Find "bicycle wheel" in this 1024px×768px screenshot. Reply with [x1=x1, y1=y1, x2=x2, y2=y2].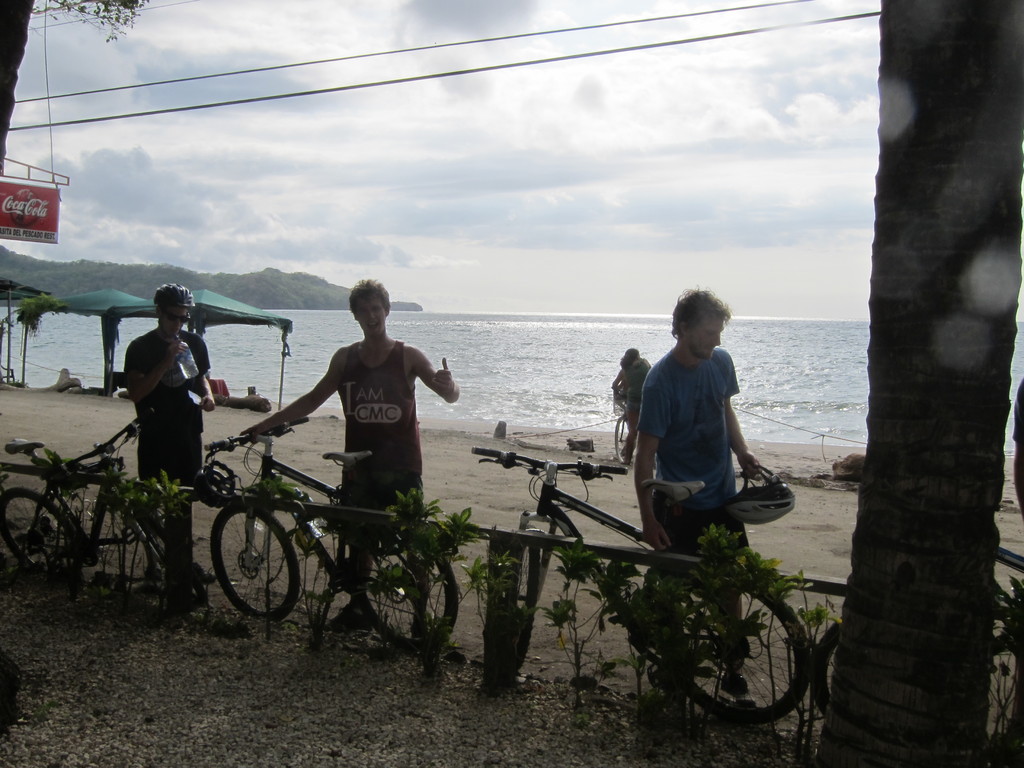
[x1=133, y1=495, x2=207, y2=604].
